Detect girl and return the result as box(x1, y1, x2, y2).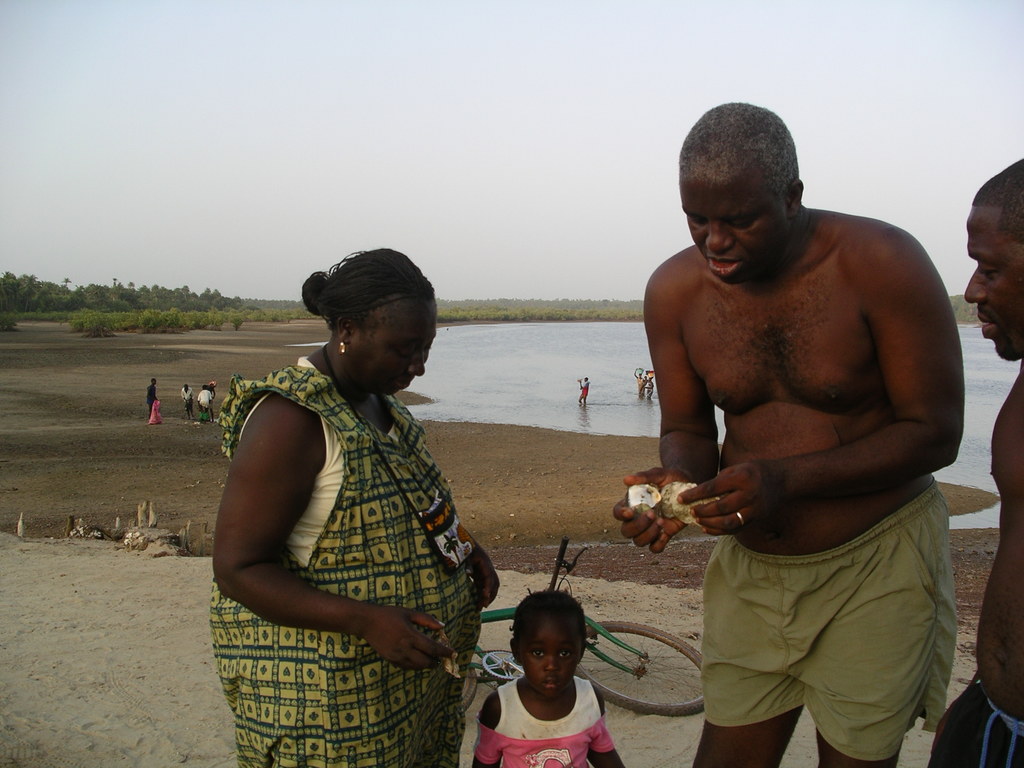
box(456, 596, 634, 767).
